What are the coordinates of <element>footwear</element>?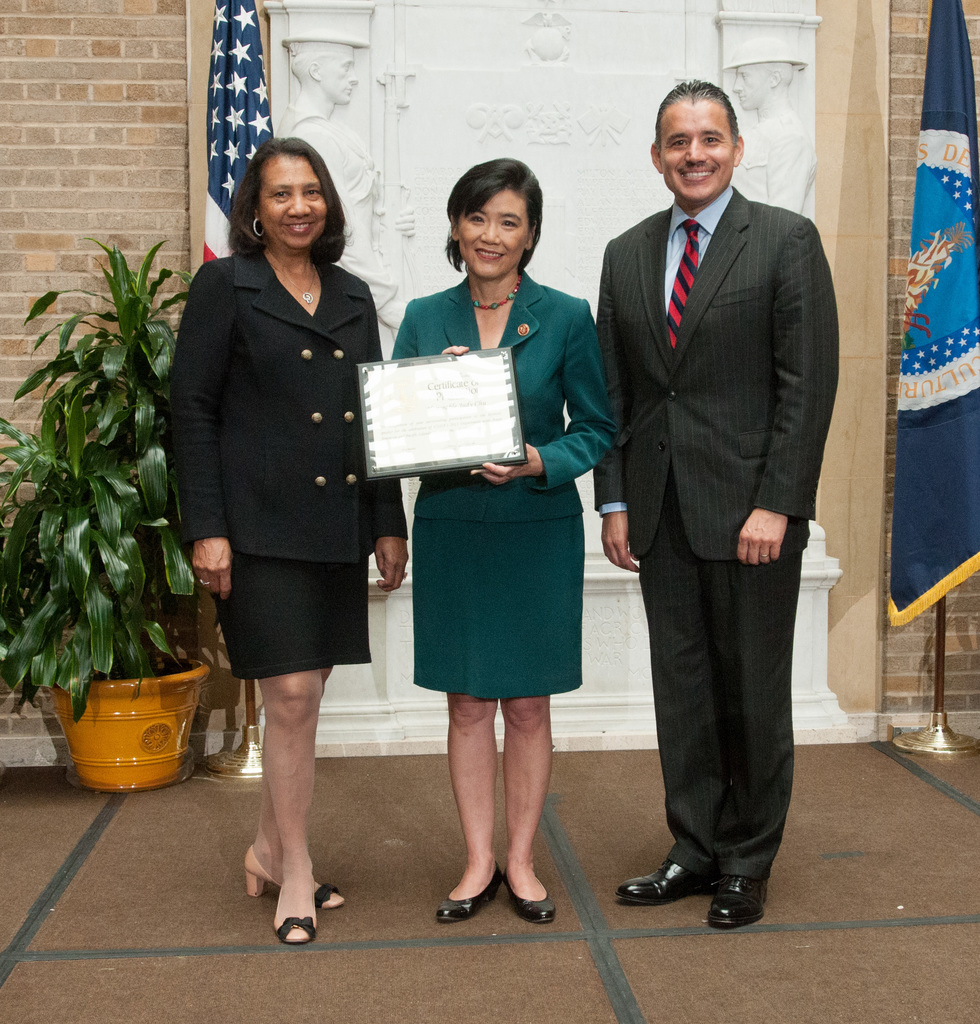
441/865/508/922.
